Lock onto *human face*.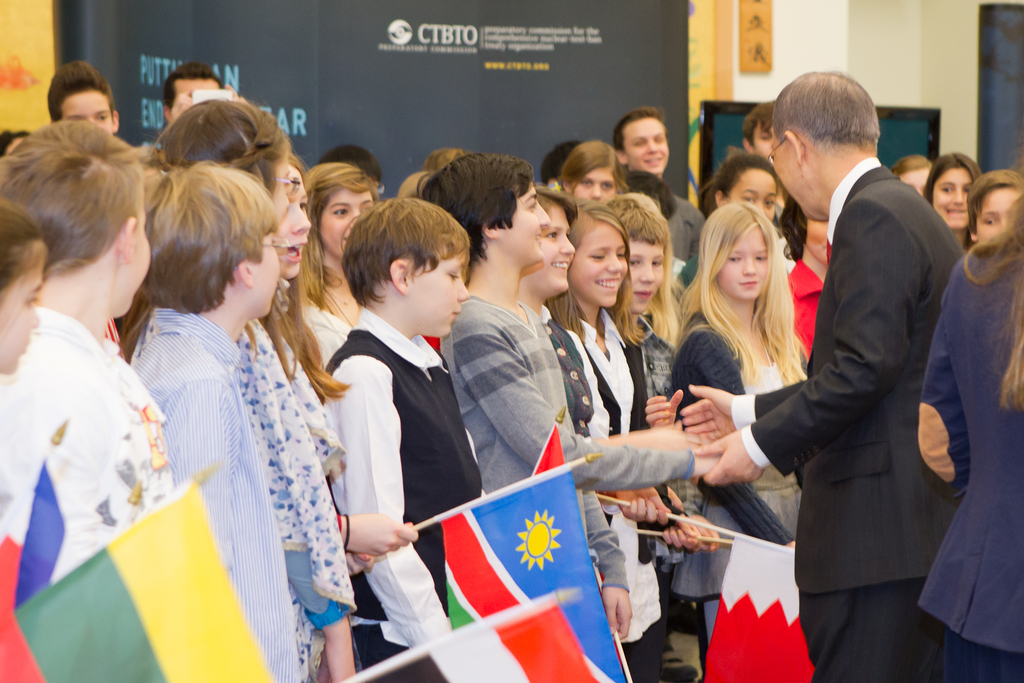
Locked: (527, 199, 575, 299).
